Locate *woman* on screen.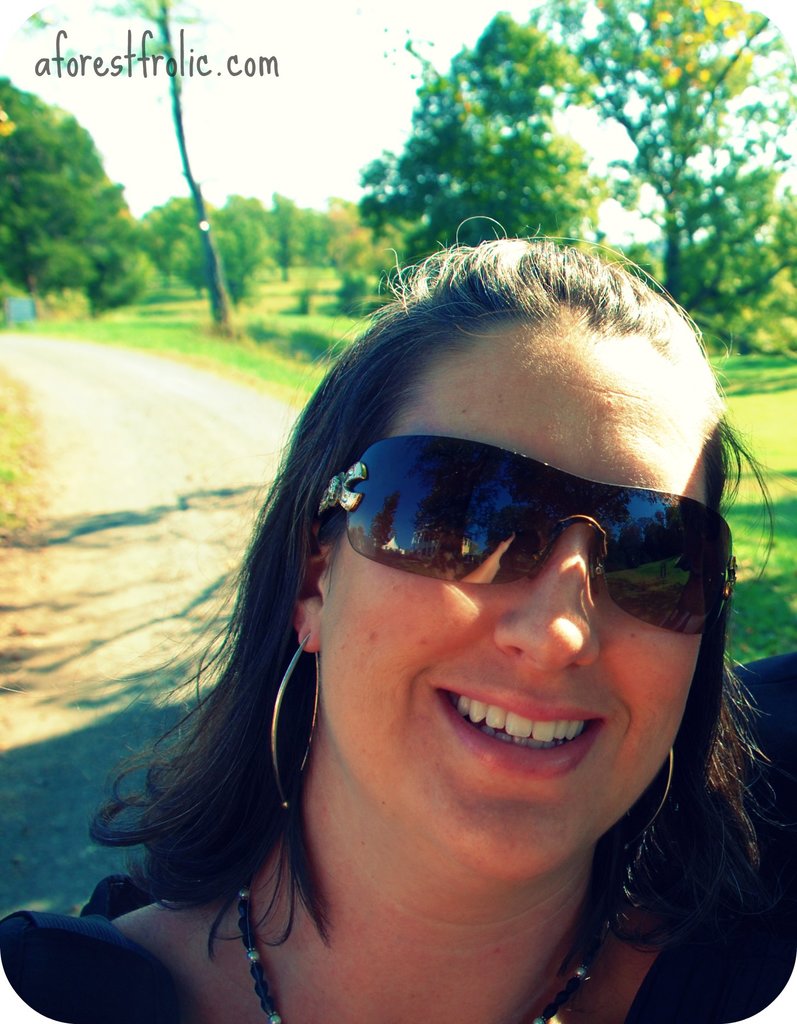
On screen at 0 216 796 1023.
